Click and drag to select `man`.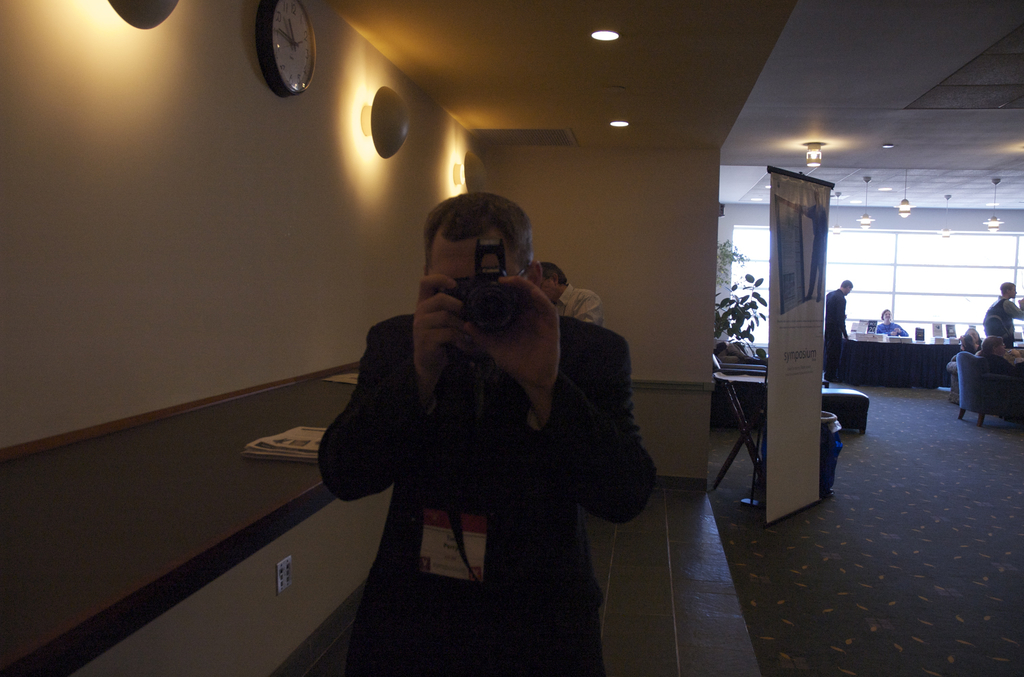
Selection: (left=304, top=186, right=639, bottom=646).
